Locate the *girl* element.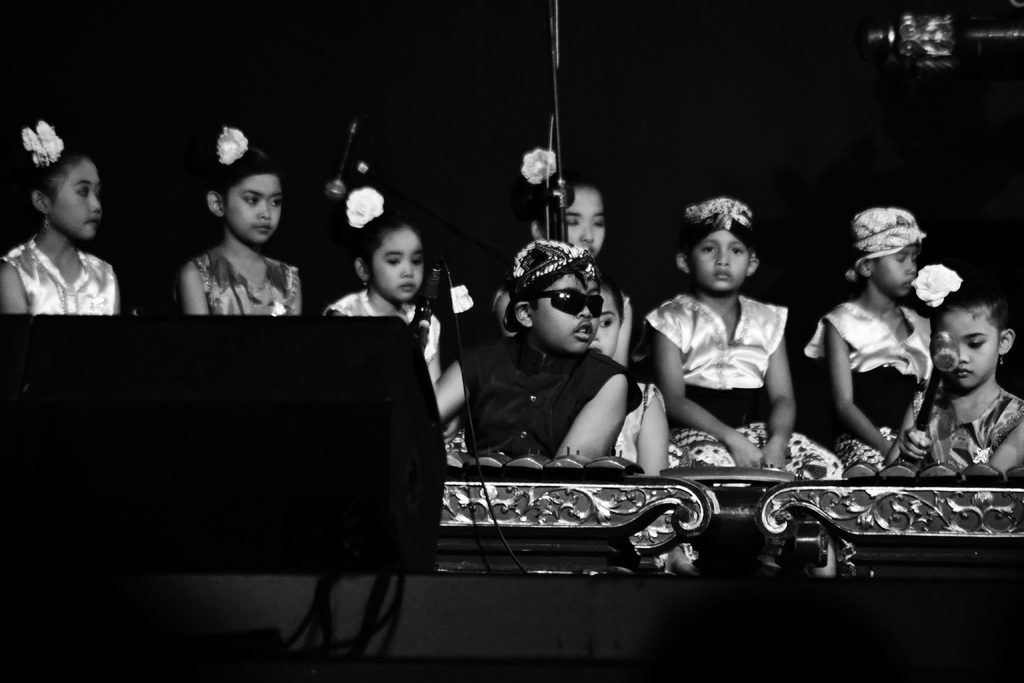
Element bbox: bbox=[900, 264, 1023, 475].
